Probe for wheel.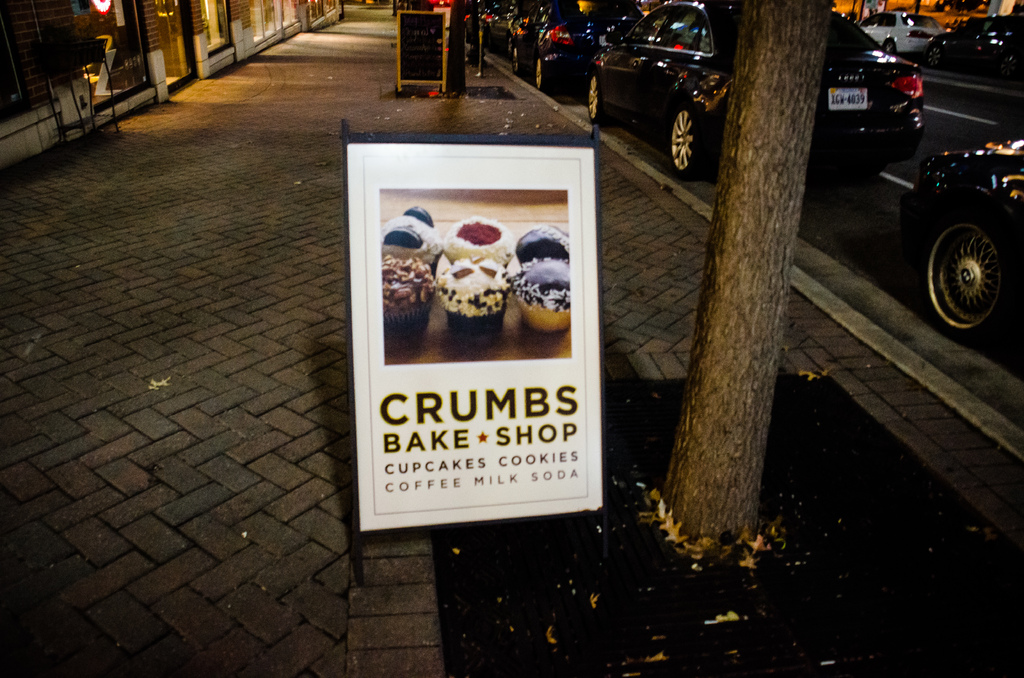
Probe result: bbox=(917, 184, 1011, 330).
